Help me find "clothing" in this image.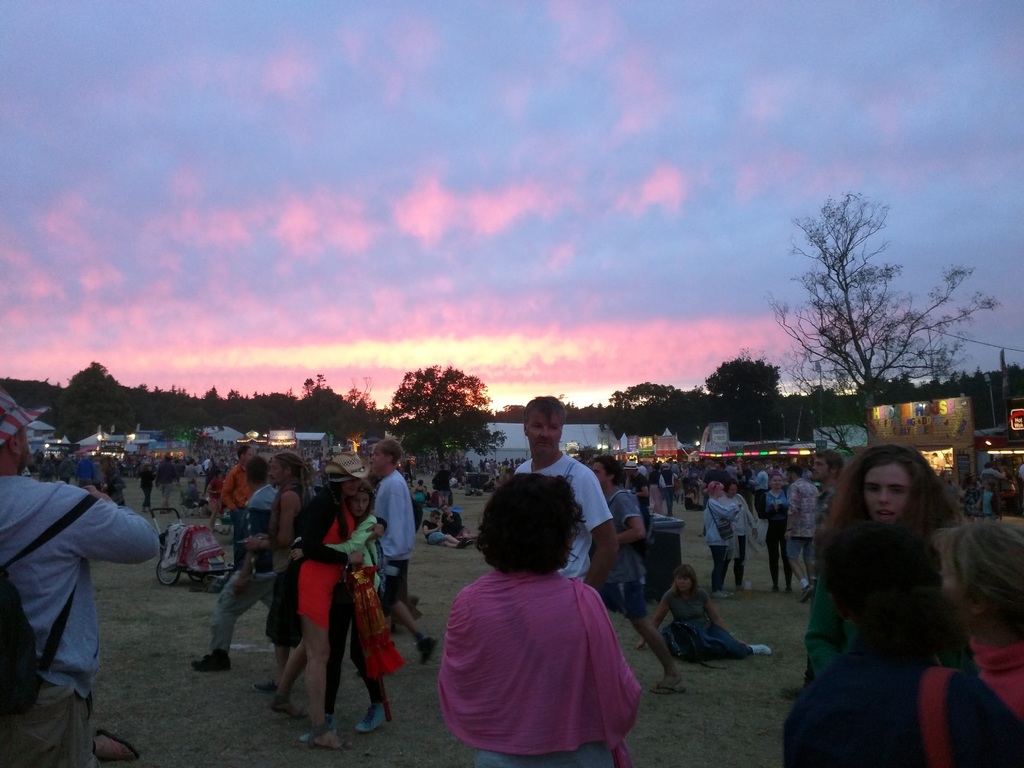
Found it: 368:463:411:597.
